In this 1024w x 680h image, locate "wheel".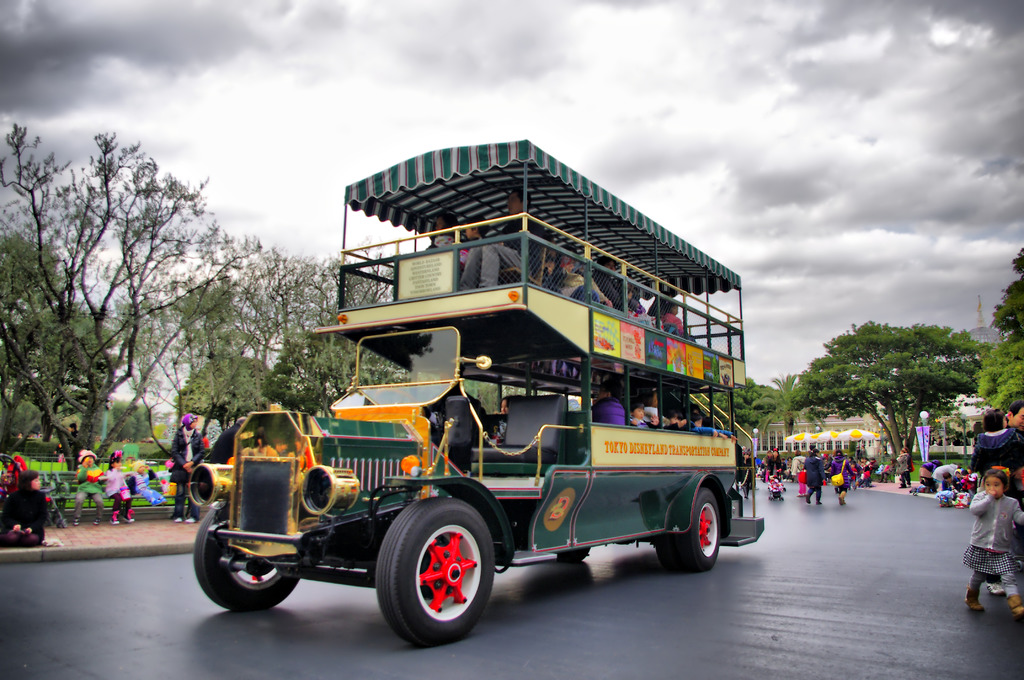
Bounding box: select_region(374, 502, 499, 644).
